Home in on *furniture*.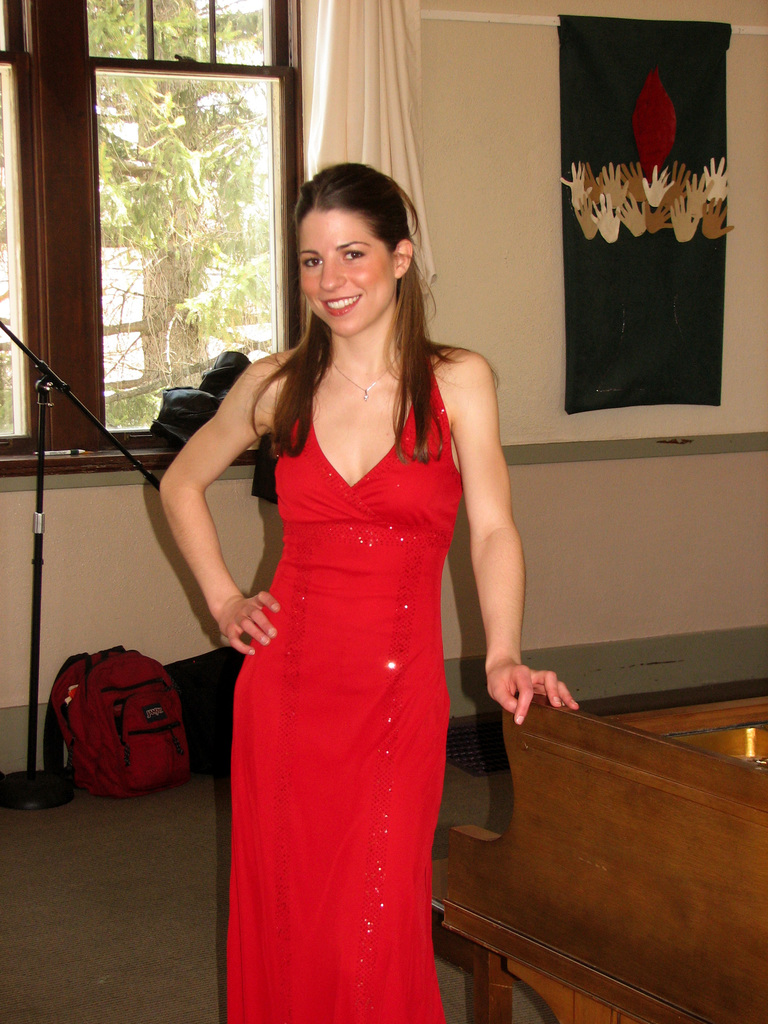
Homed in at 445,622,767,753.
